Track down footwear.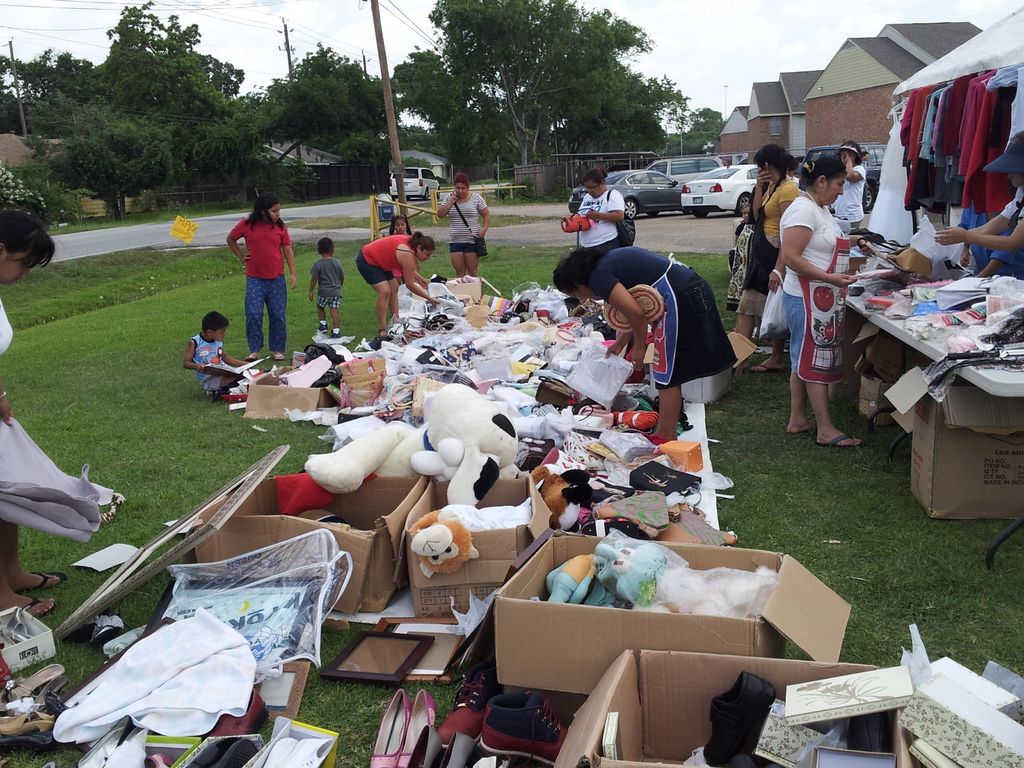
Tracked to BBox(399, 683, 439, 767).
